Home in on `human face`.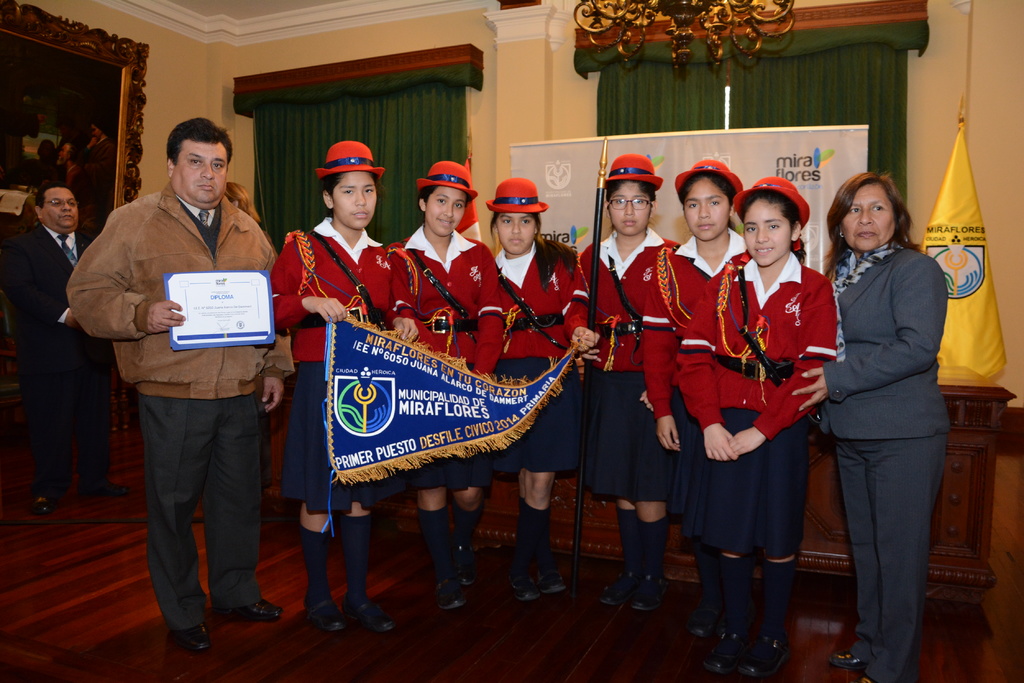
Homed in at 43, 192, 73, 234.
